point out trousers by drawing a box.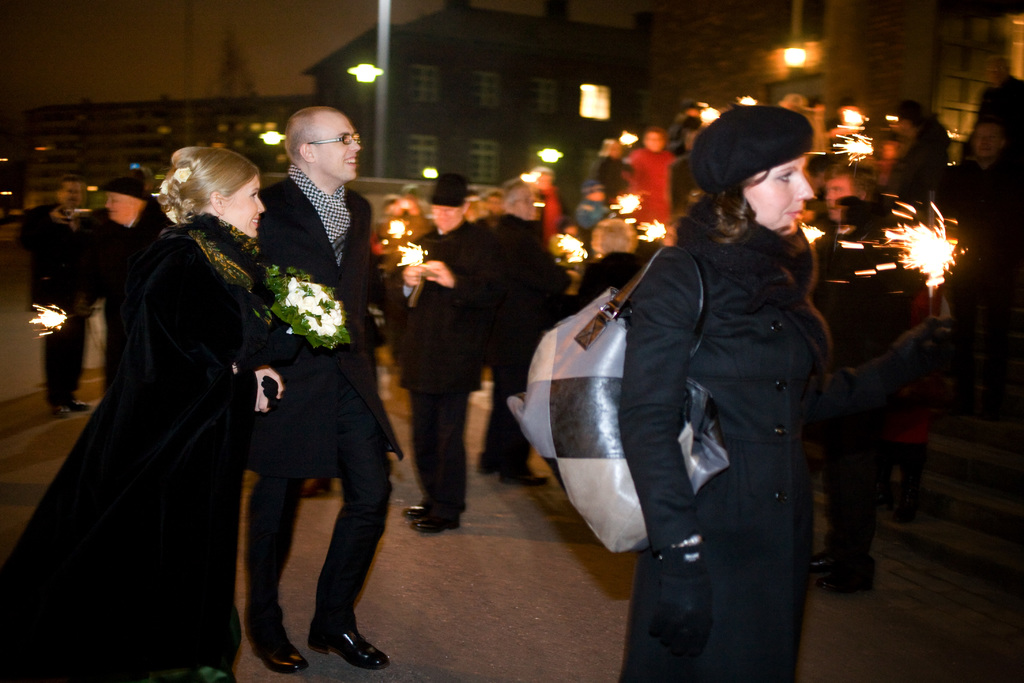
l=406, t=383, r=467, b=528.
